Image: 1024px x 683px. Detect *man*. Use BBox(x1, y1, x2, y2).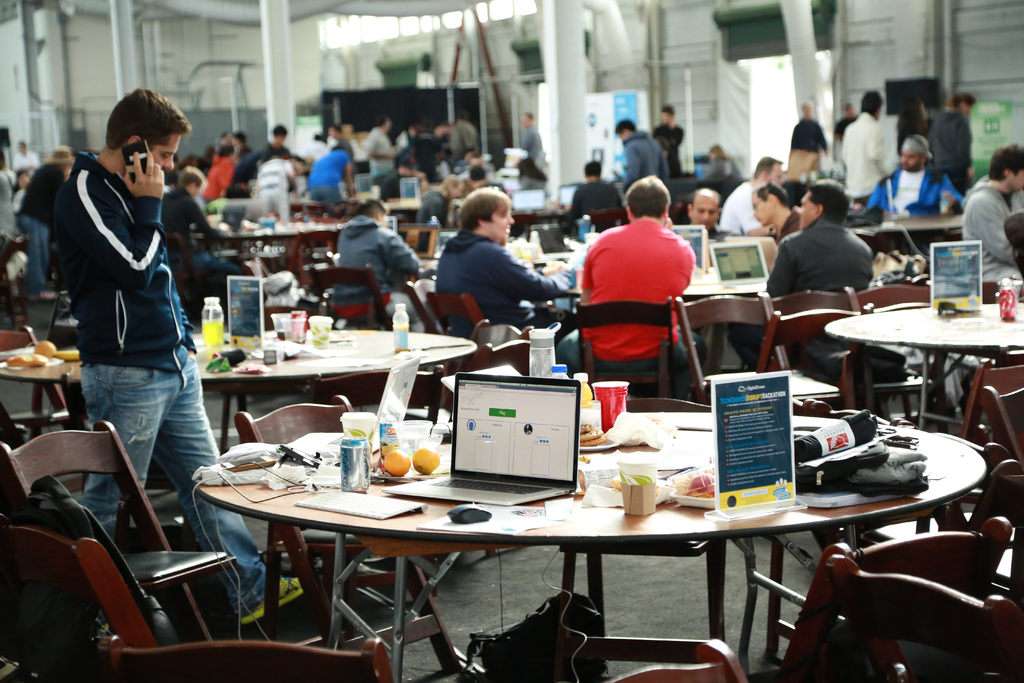
BBox(49, 85, 301, 630).
